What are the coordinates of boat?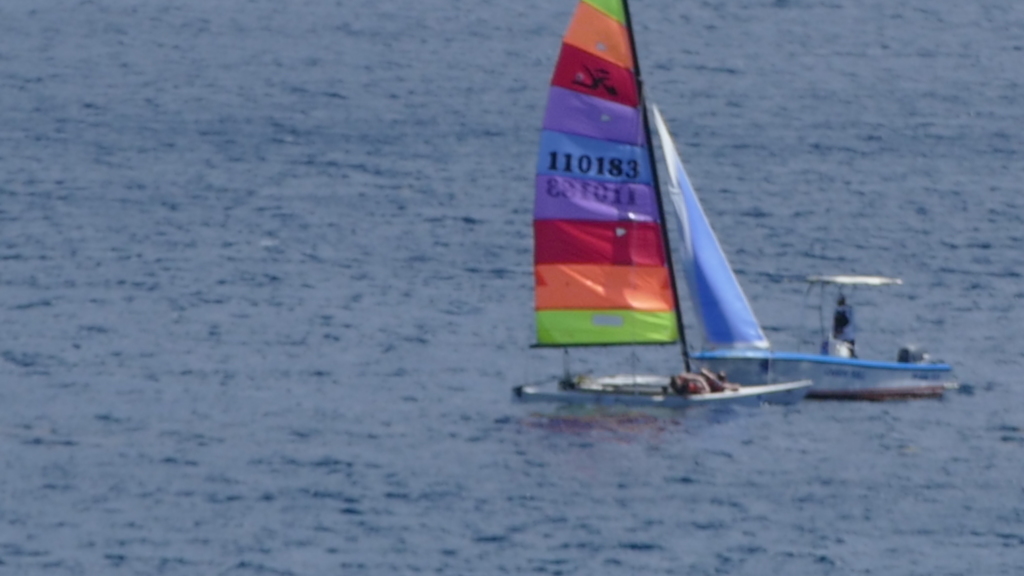
<region>513, 0, 815, 413</region>.
